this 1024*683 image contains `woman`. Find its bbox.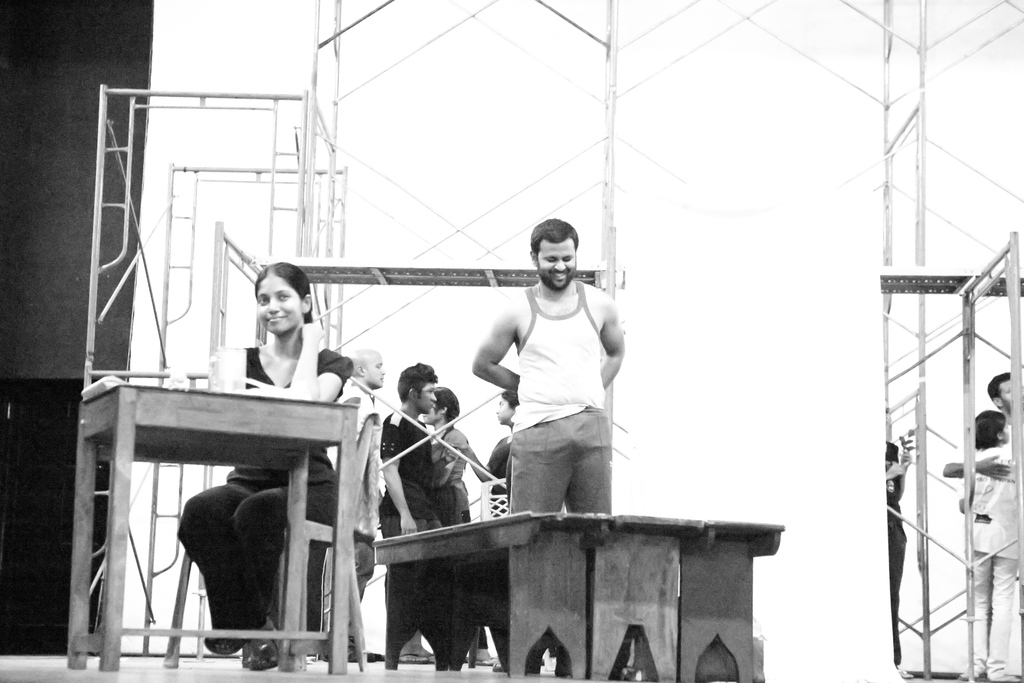
box=[881, 407, 916, 676].
